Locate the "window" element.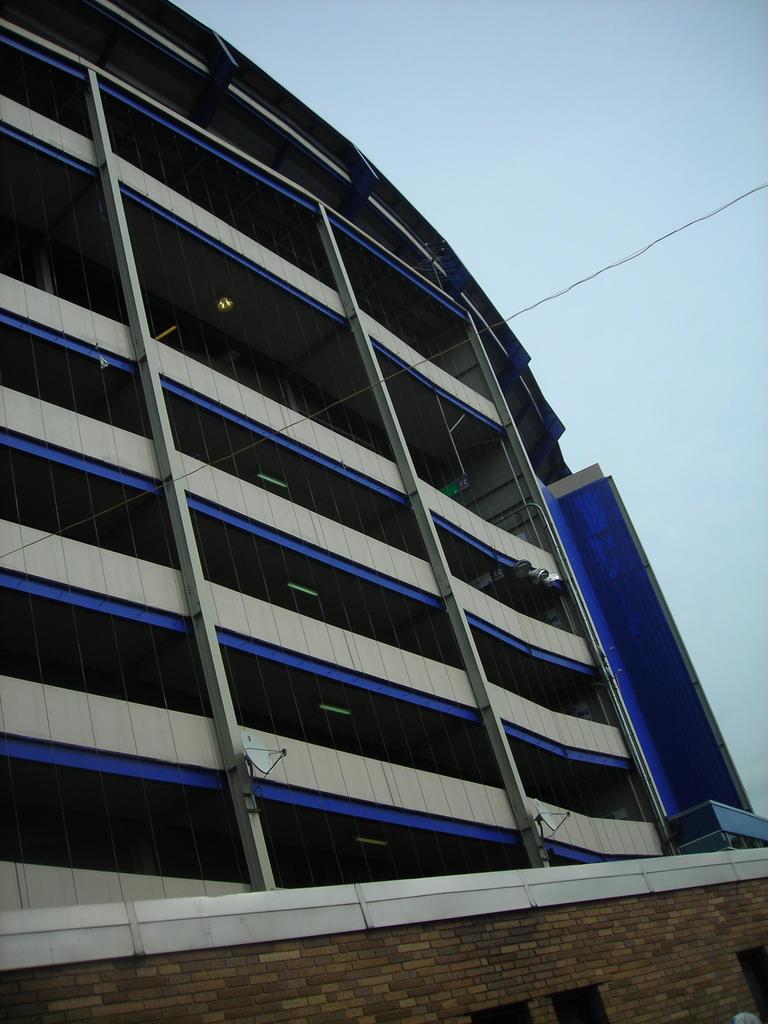
Element bbox: x1=0 y1=27 x2=98 y2=142.
